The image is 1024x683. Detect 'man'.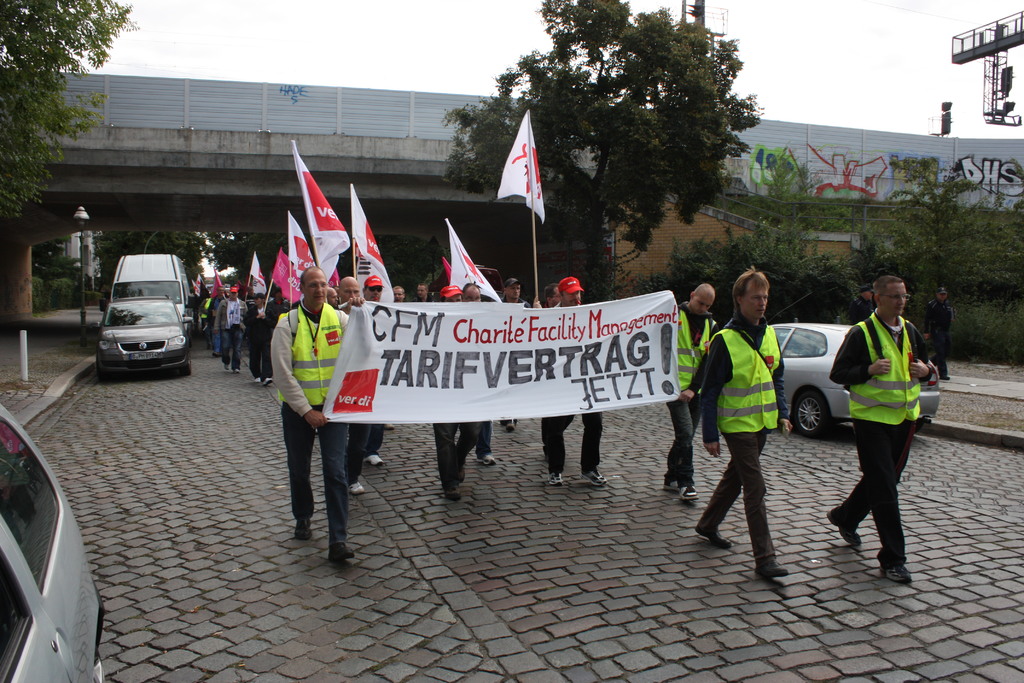
Detection: bbox=(455, 279, 499, 472).
